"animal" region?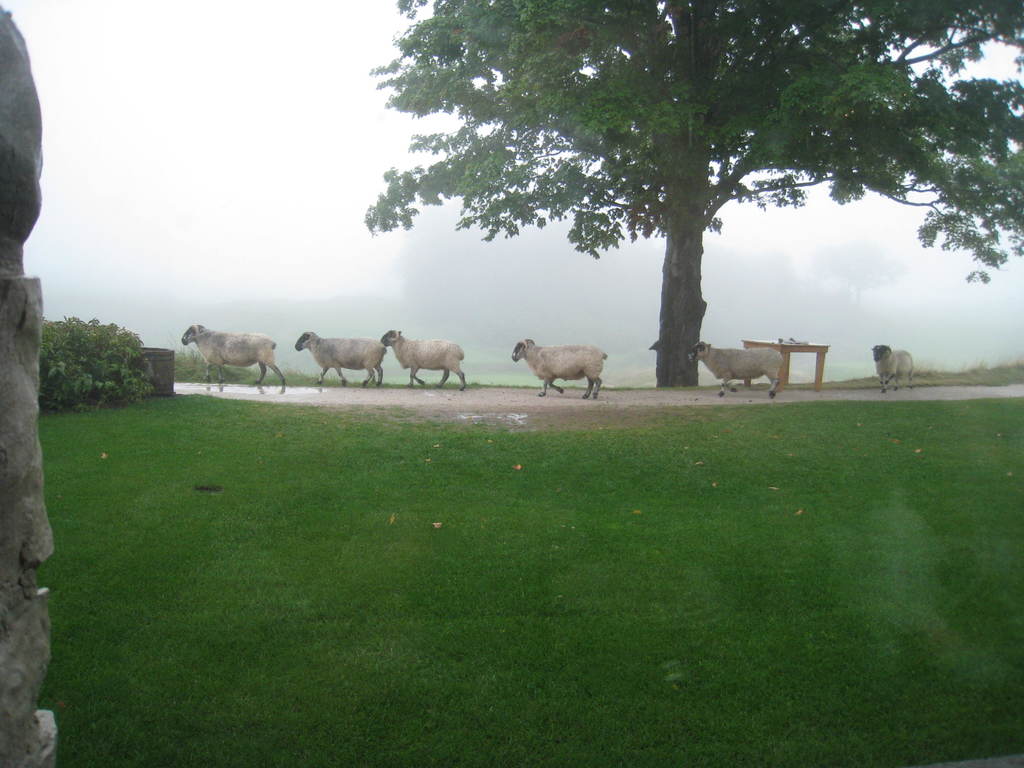
{"left": 296, "top": 333, "right": 390, "bottom": 385}
